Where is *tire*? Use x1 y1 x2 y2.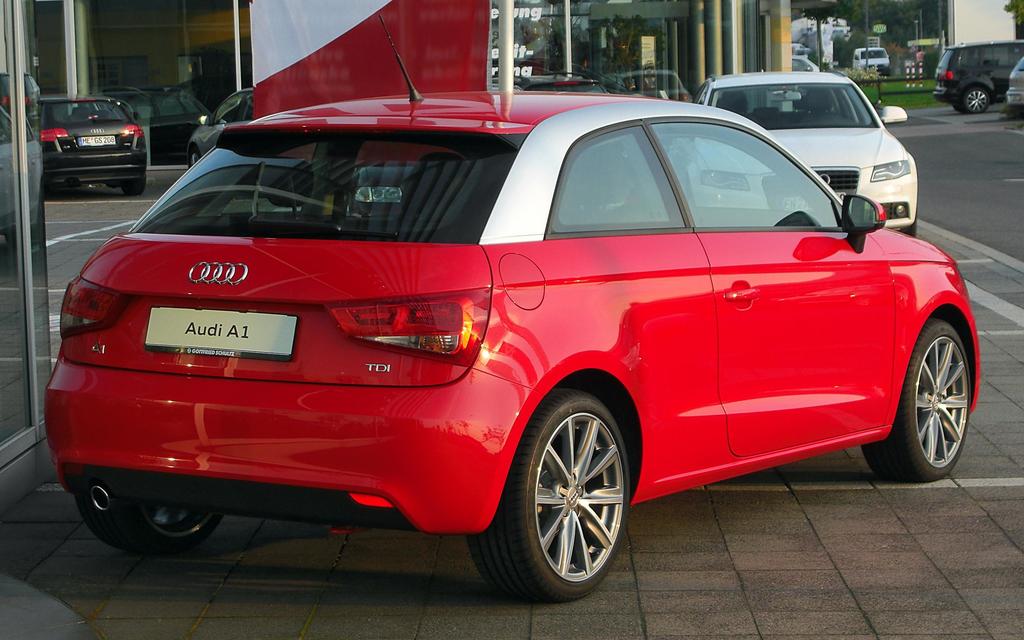
468 375 628 593.
